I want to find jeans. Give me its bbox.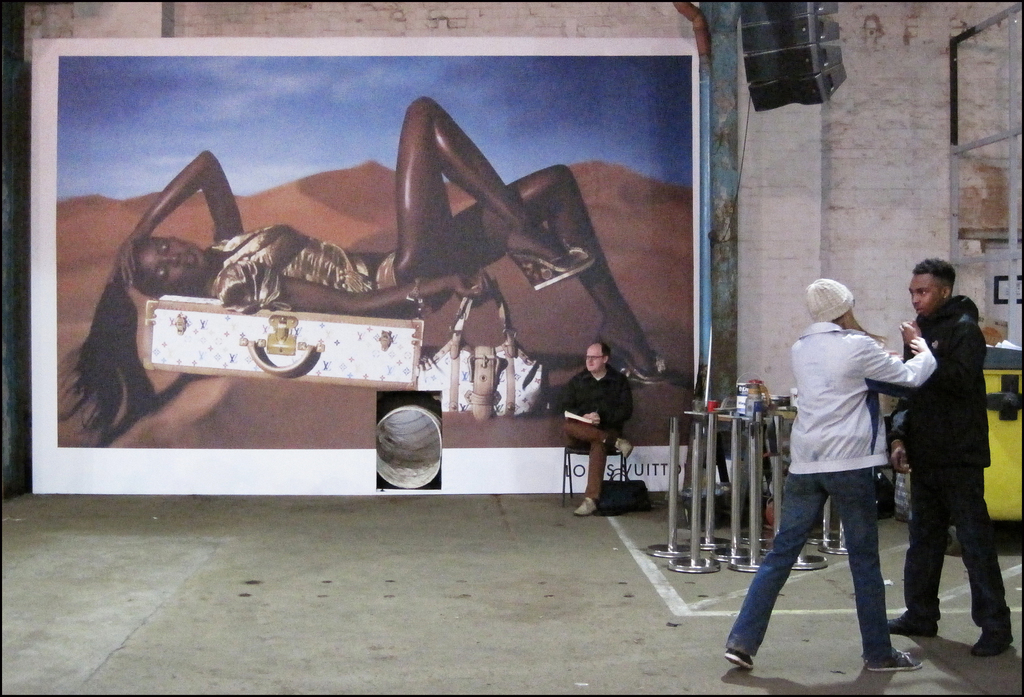
<bbox>902, 465, 1015, 648</bbox>.
